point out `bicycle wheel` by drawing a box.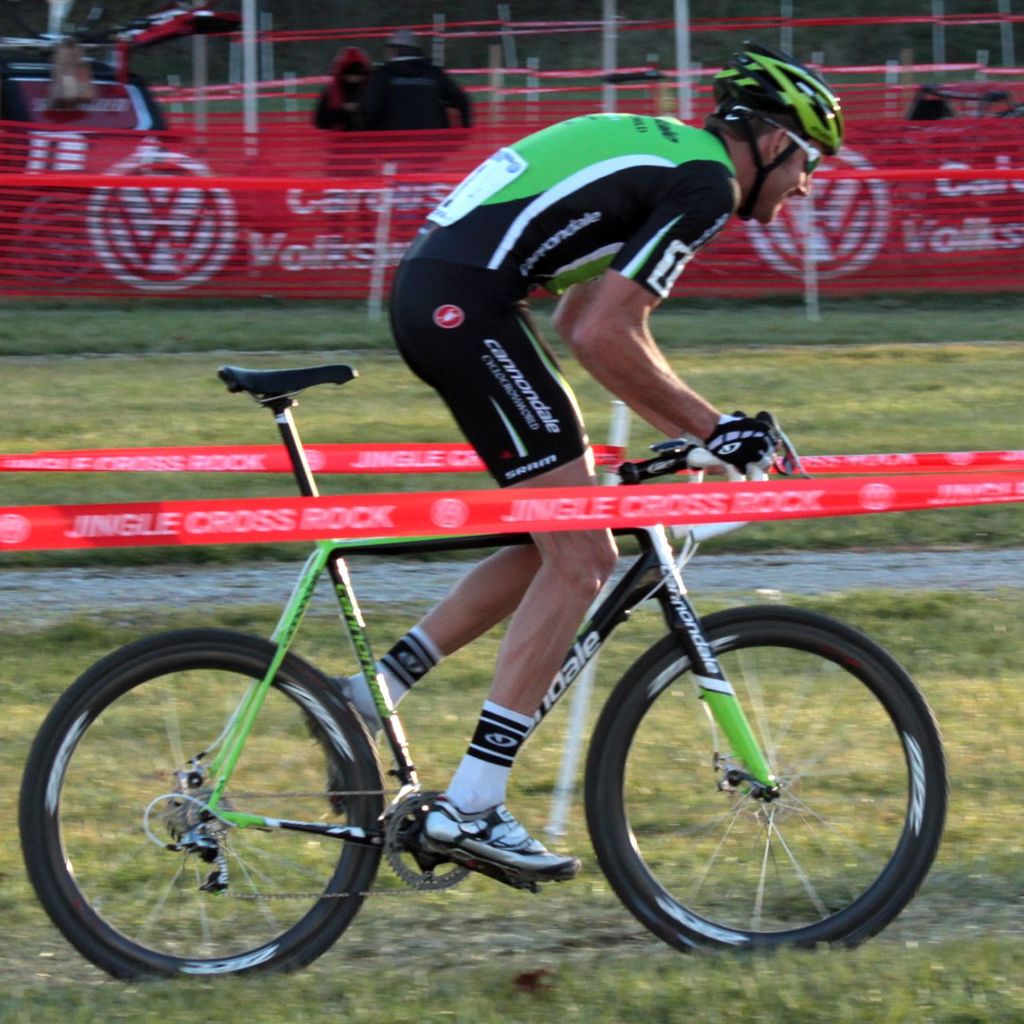
left=584, top=602, right=949, bottom=958.
